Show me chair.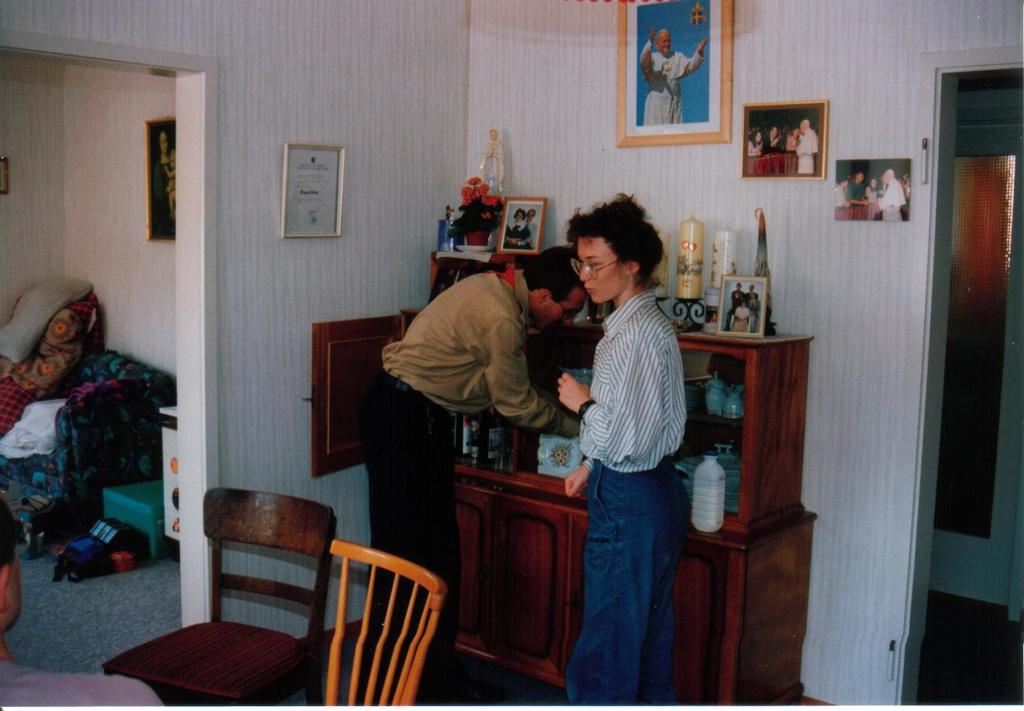
chair is here: box=[329, 537, 447, 707].
